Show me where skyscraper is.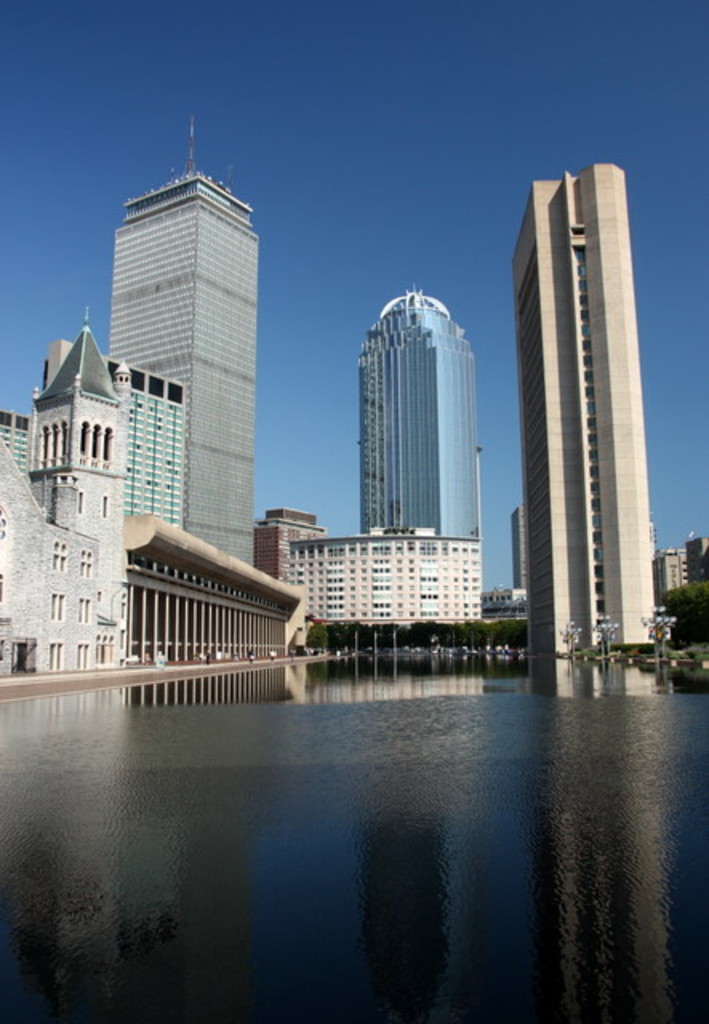
skyscraper is at crop(109, 123, 256, 570).
